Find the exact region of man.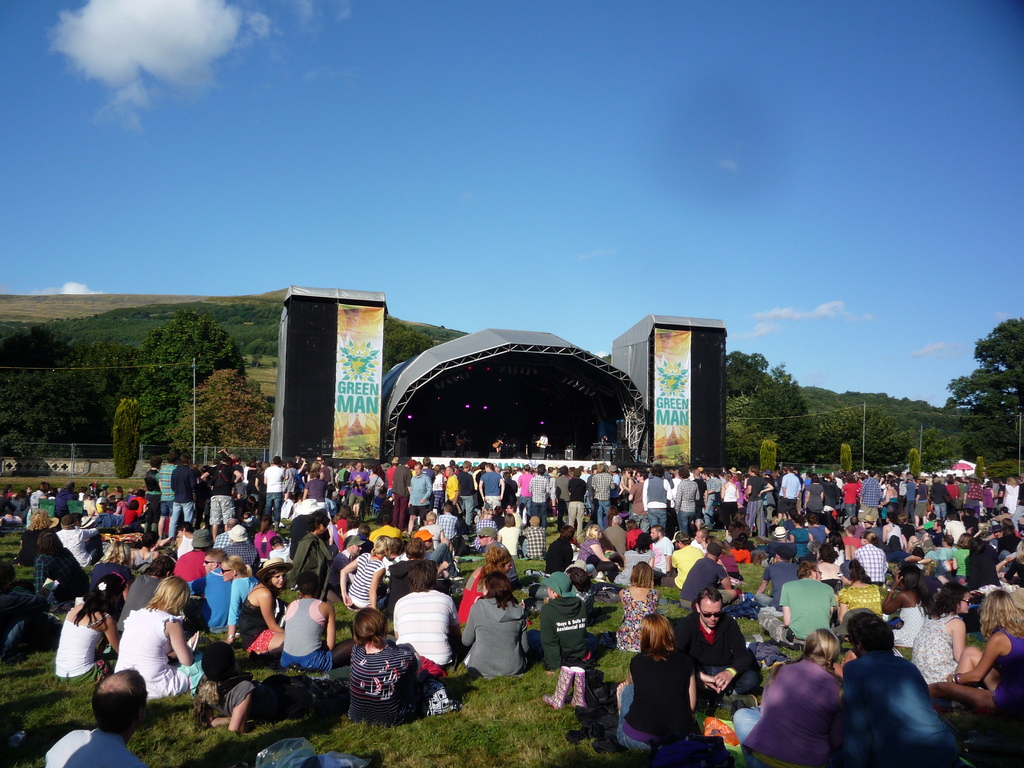
Exact region: pyautogui.locateOnScreen(47, 669, 160, 767).
